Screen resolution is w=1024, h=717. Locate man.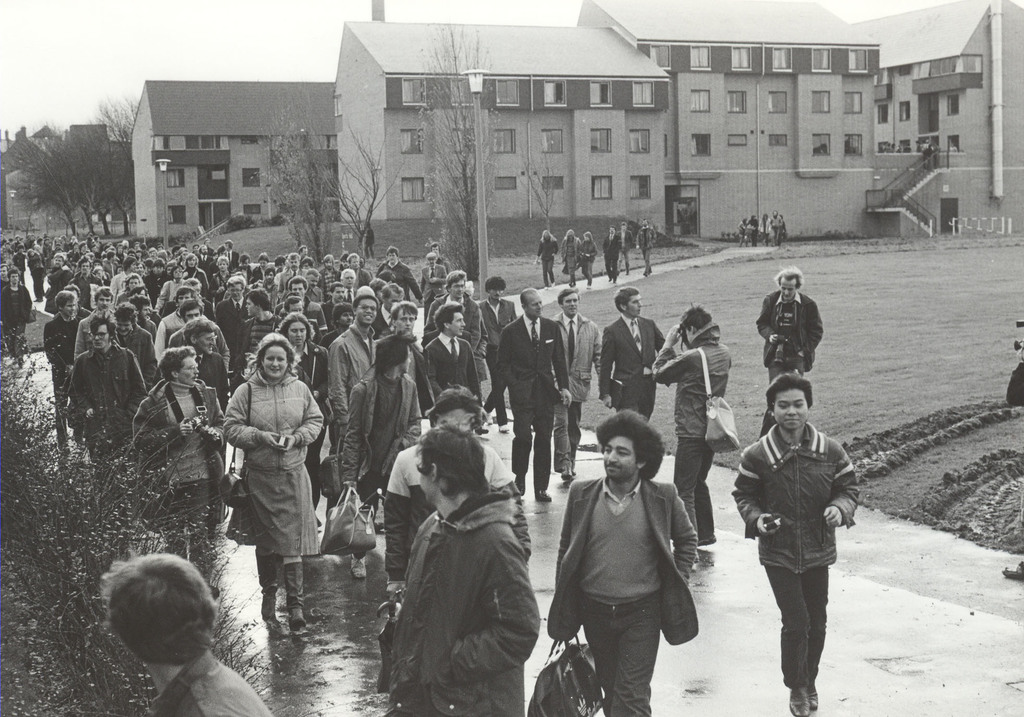
rect(549, 403, 699, 716).
